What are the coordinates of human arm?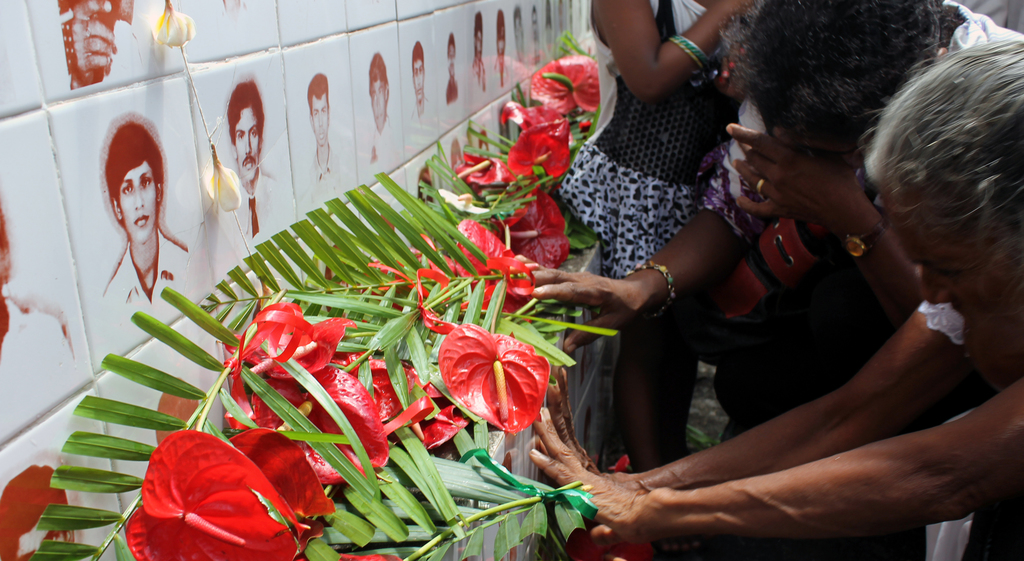
pyautogui.locateOnScreen(530, 94, 755, 362).
